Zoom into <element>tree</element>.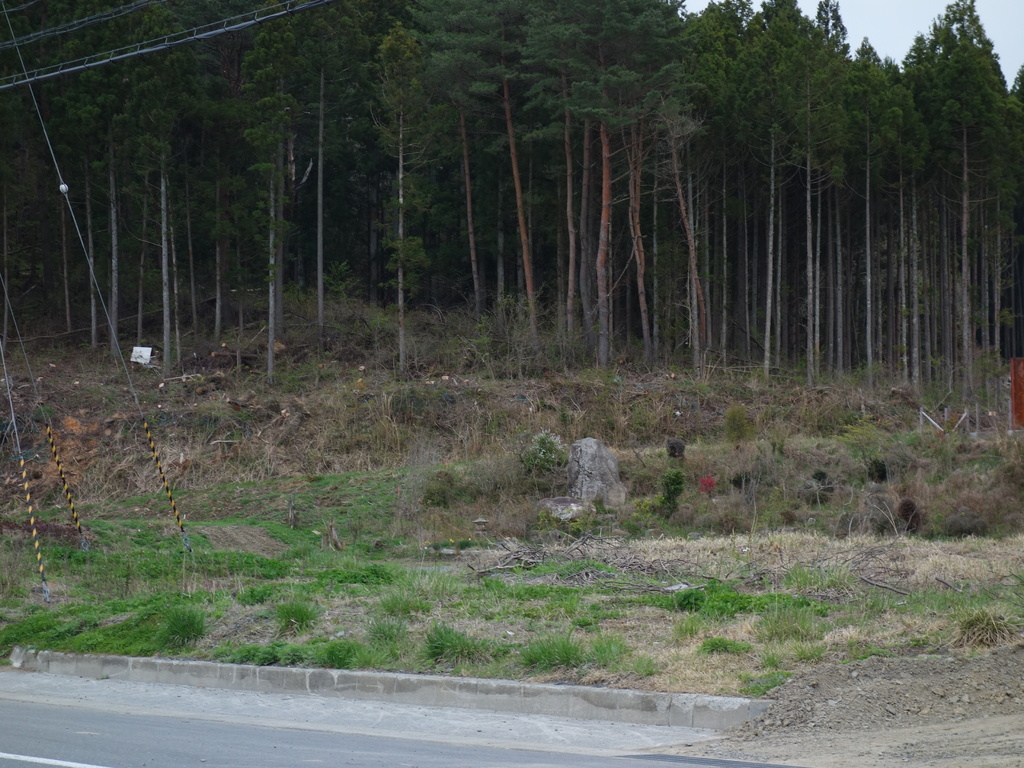
Zoom target: left=772, top=0, right=860, bottom=393.
